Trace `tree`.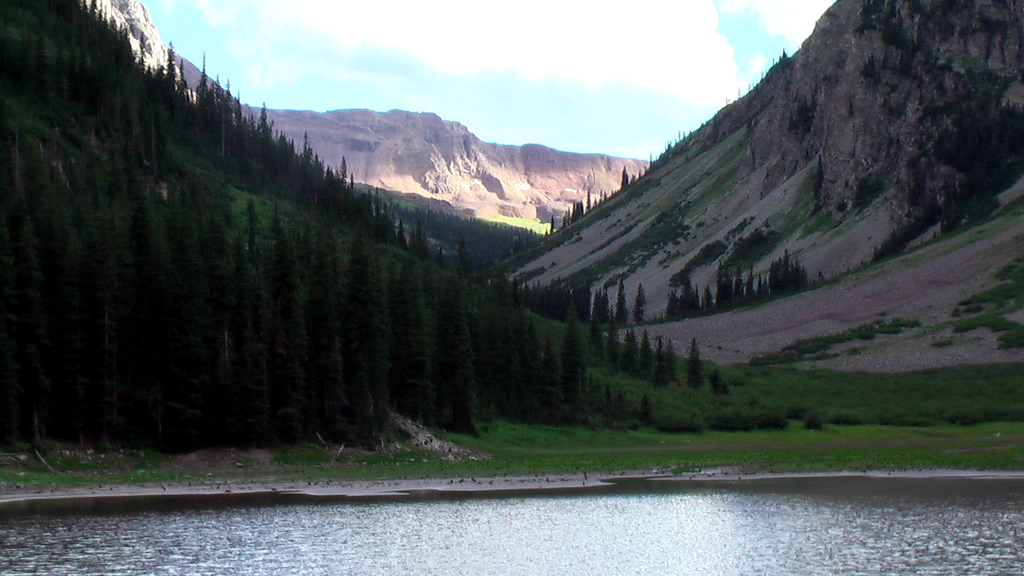
Traced to (x1=514, y1=276, x2=527, y2=308).
